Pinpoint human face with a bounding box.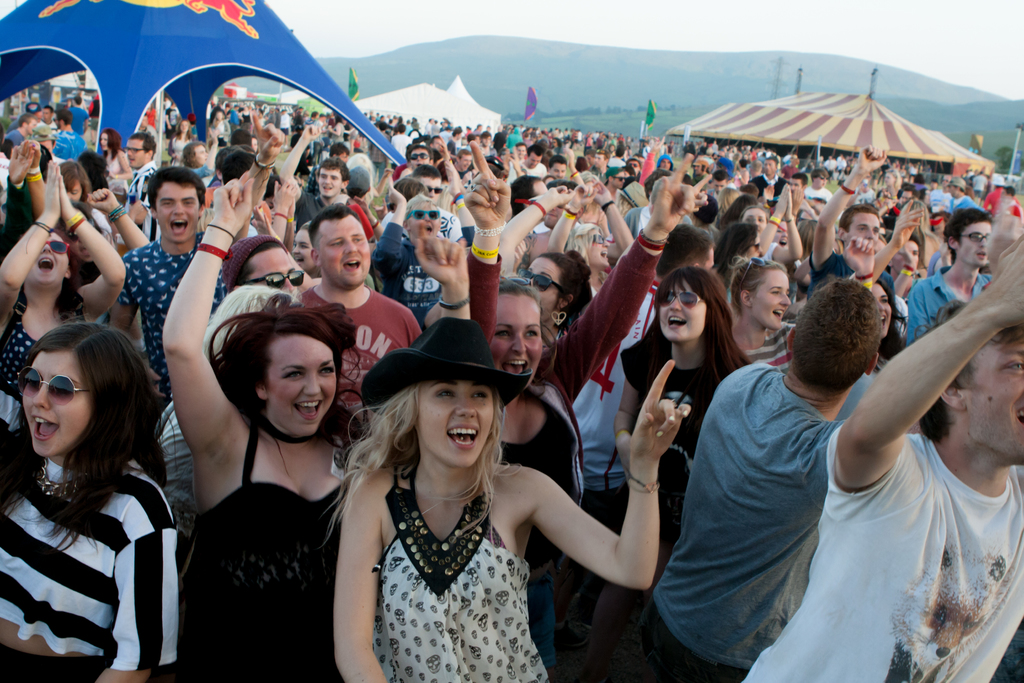
(407,199,441,243).
